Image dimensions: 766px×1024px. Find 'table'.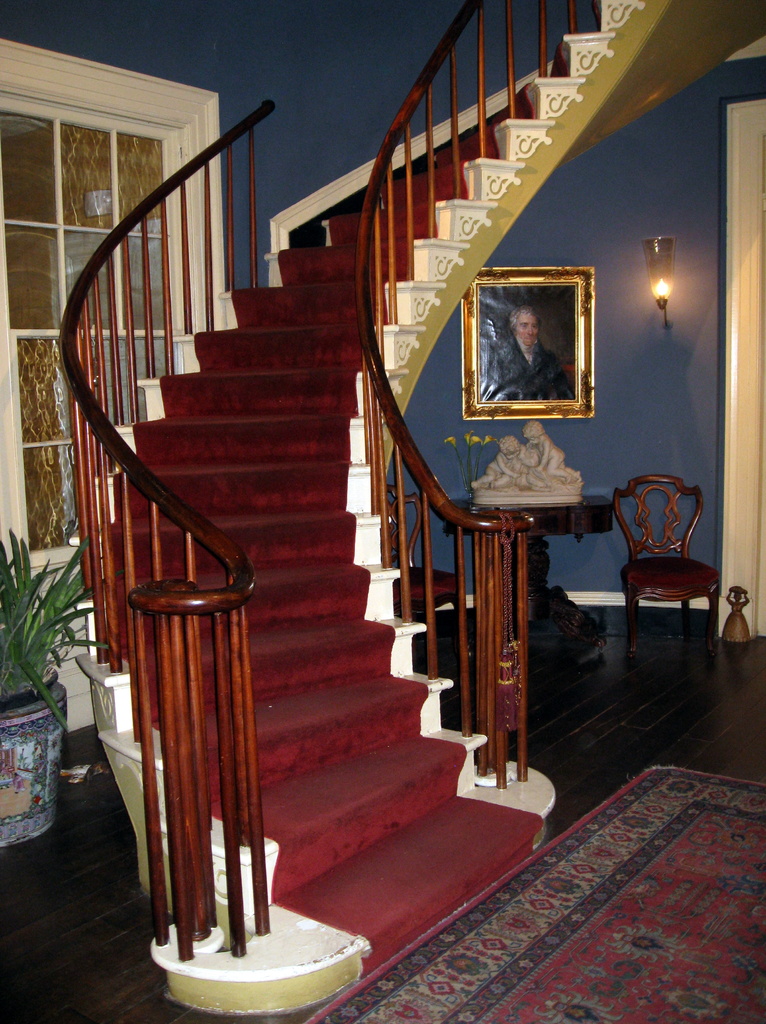
<bbox>445, 476, 603, 680</bbox>.
